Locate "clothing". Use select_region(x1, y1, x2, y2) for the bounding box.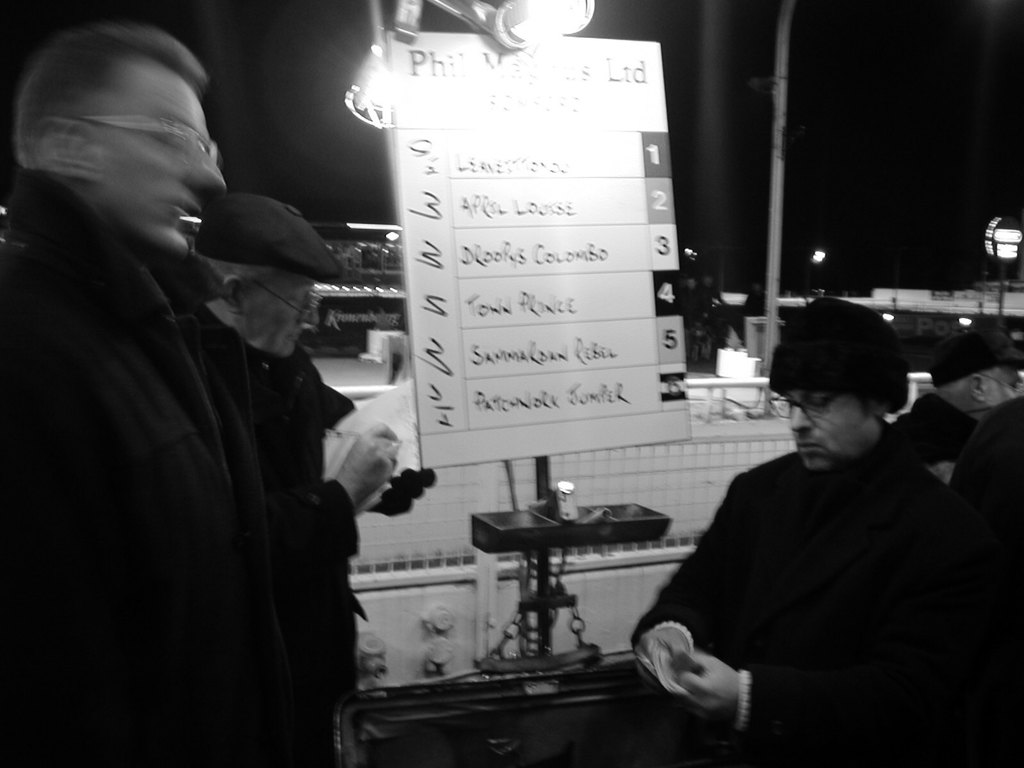
select_region(0, 170, 298, 767).
